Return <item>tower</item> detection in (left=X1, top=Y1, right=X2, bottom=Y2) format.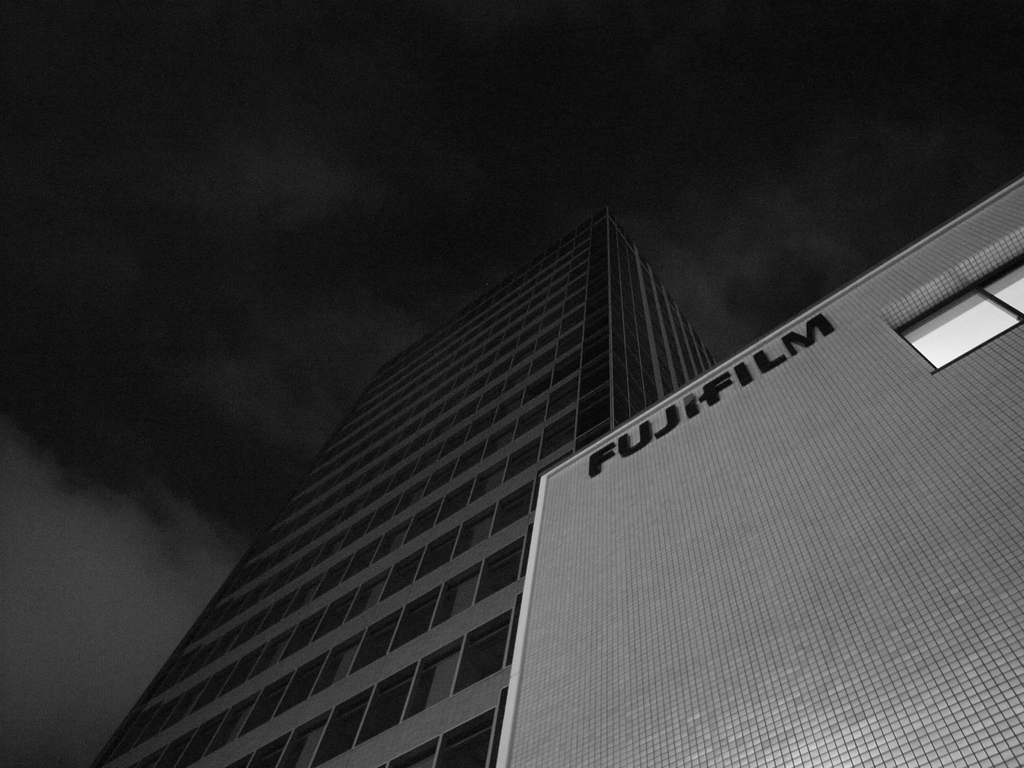
(left=96, top=209, right=722, bottom=767).
